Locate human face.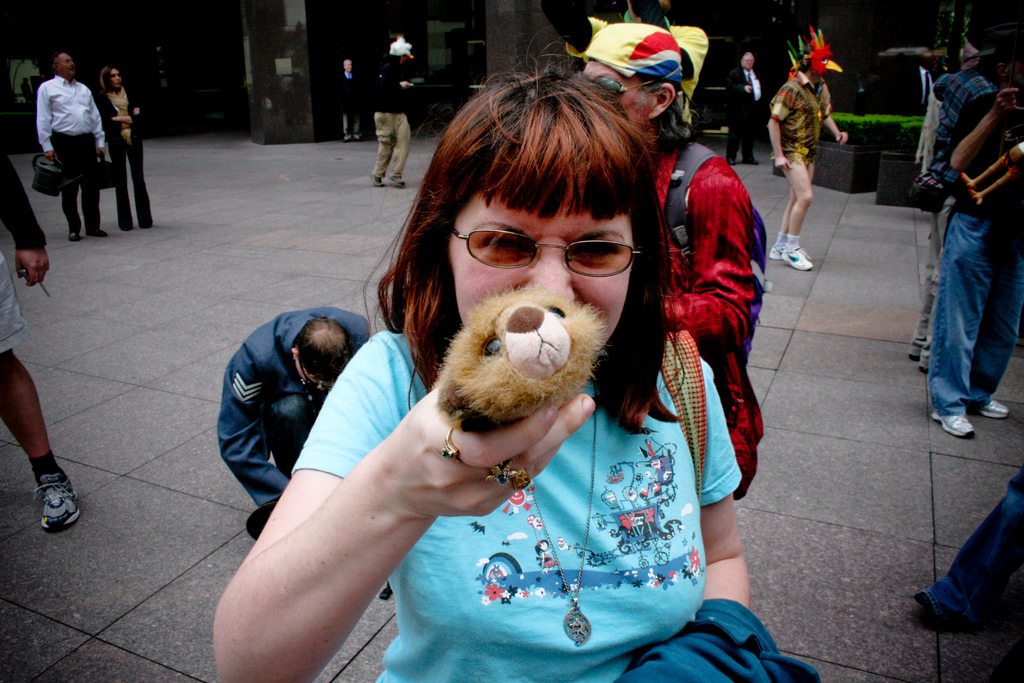
Bounding box: rect(58, 54, 73, 78).
